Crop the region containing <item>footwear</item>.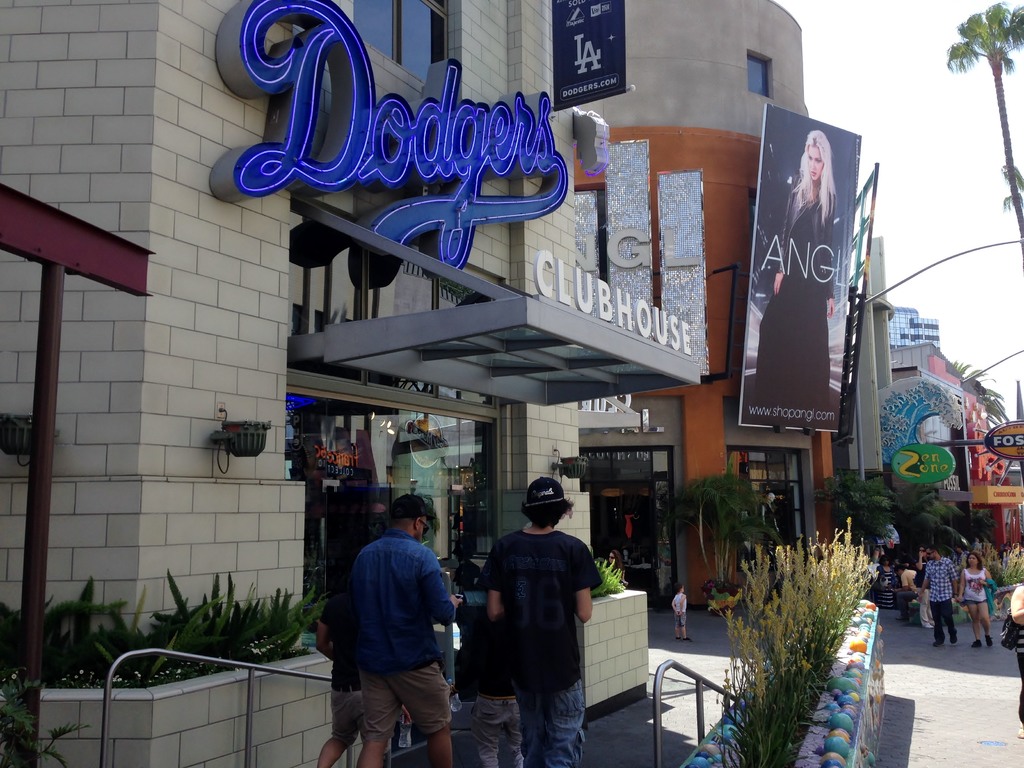
Crop region: 950,635,956,644.
